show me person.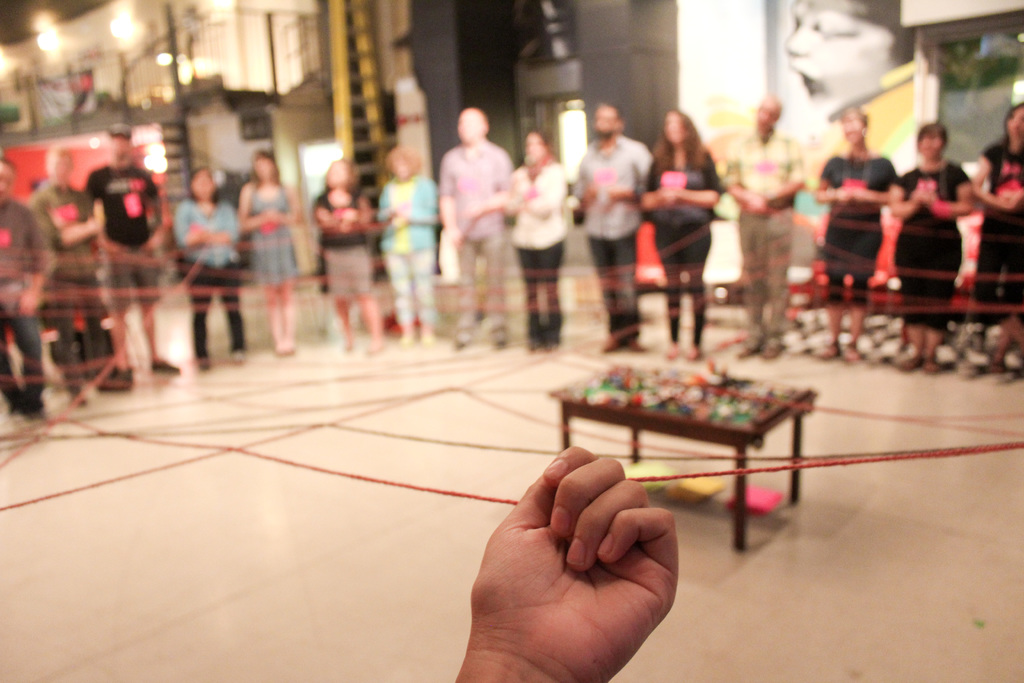
person is here: {"x1": 308, "y1": 156, "x2": 380, "y2": 331}.
